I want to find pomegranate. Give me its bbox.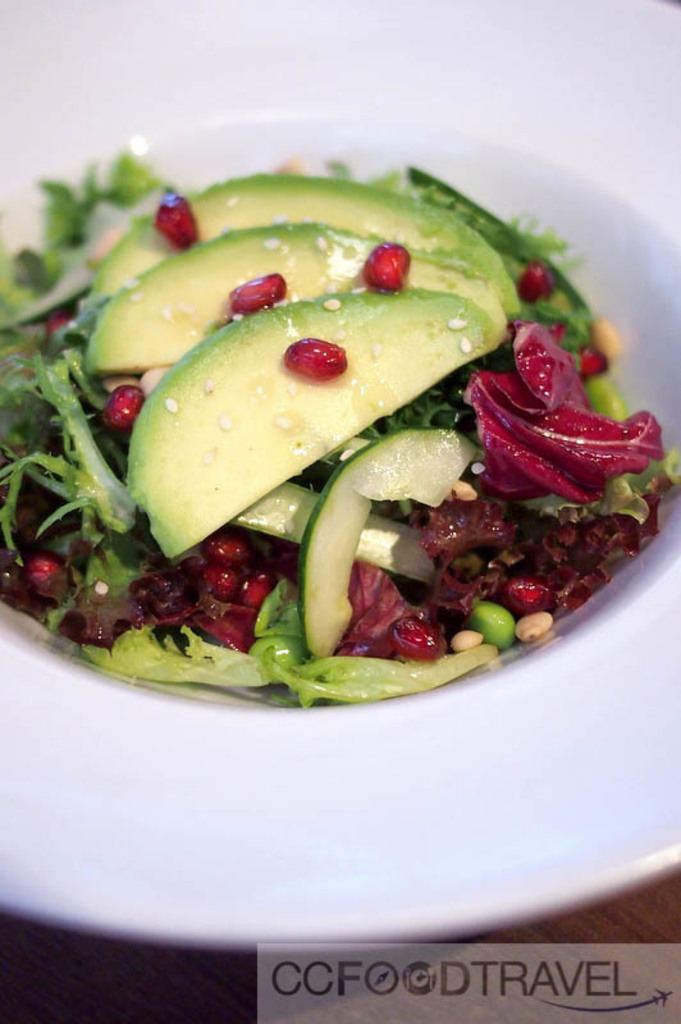
157,191,202,251.
